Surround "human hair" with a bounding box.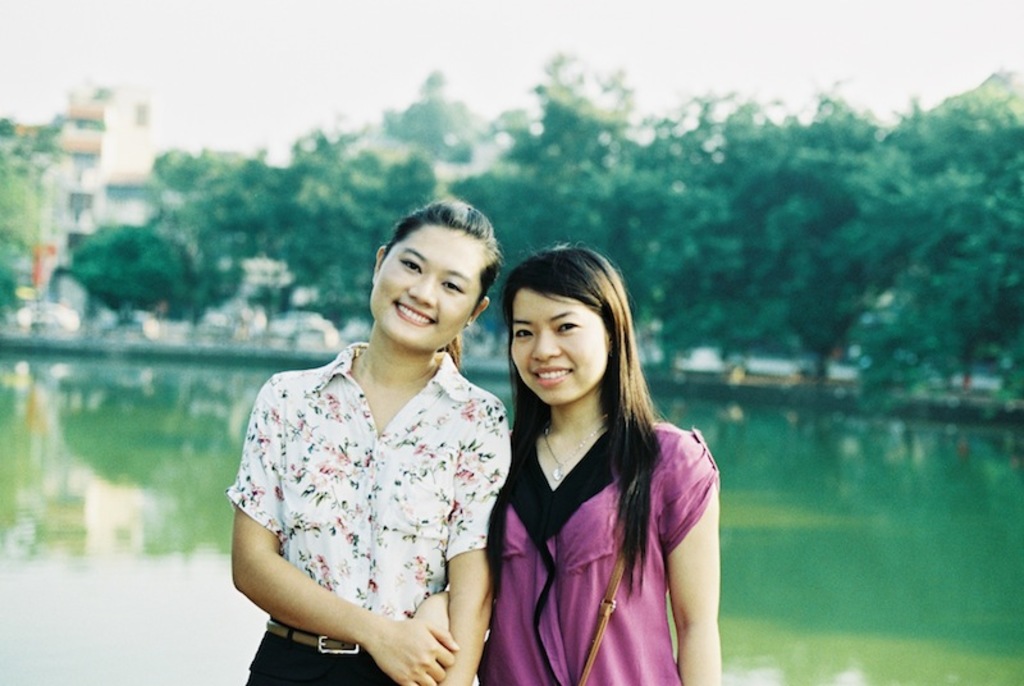
bbox(385, 197, 504, 315).
